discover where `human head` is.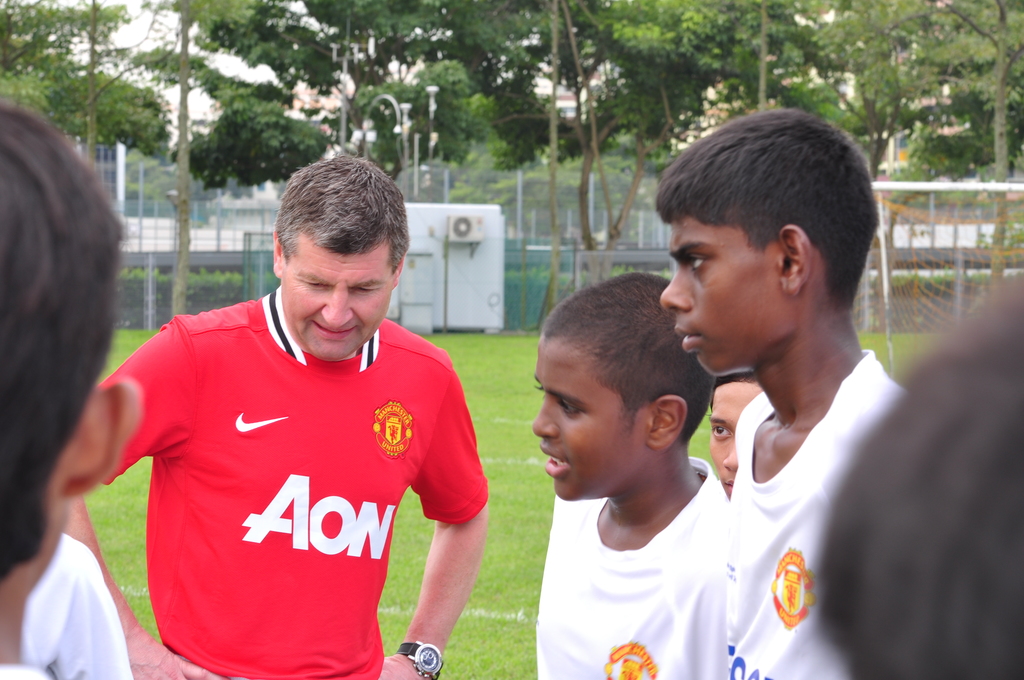
Discovered at 531/269/716/500.
